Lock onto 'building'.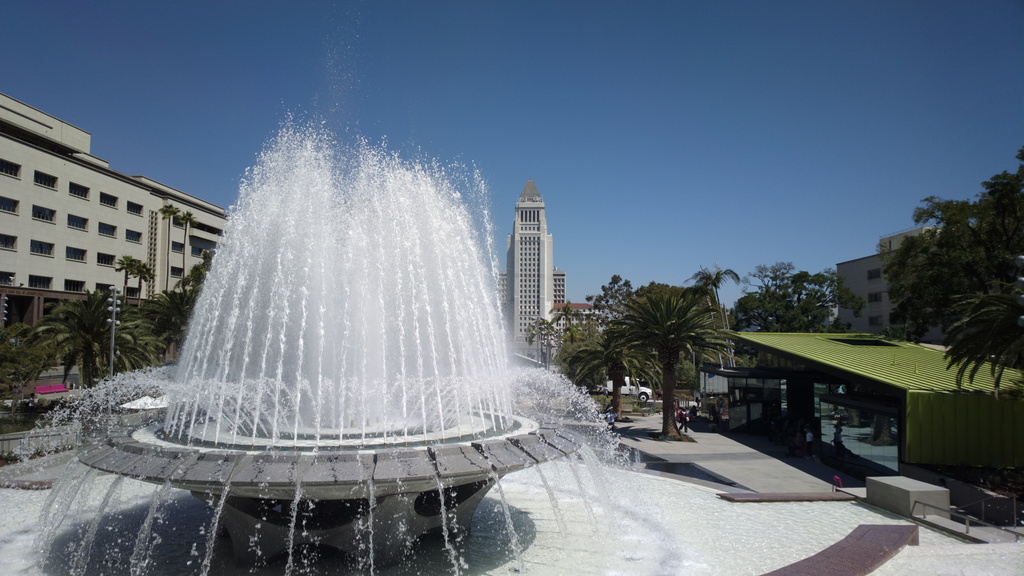
Locked: box=[835, 230, 936, 338].
